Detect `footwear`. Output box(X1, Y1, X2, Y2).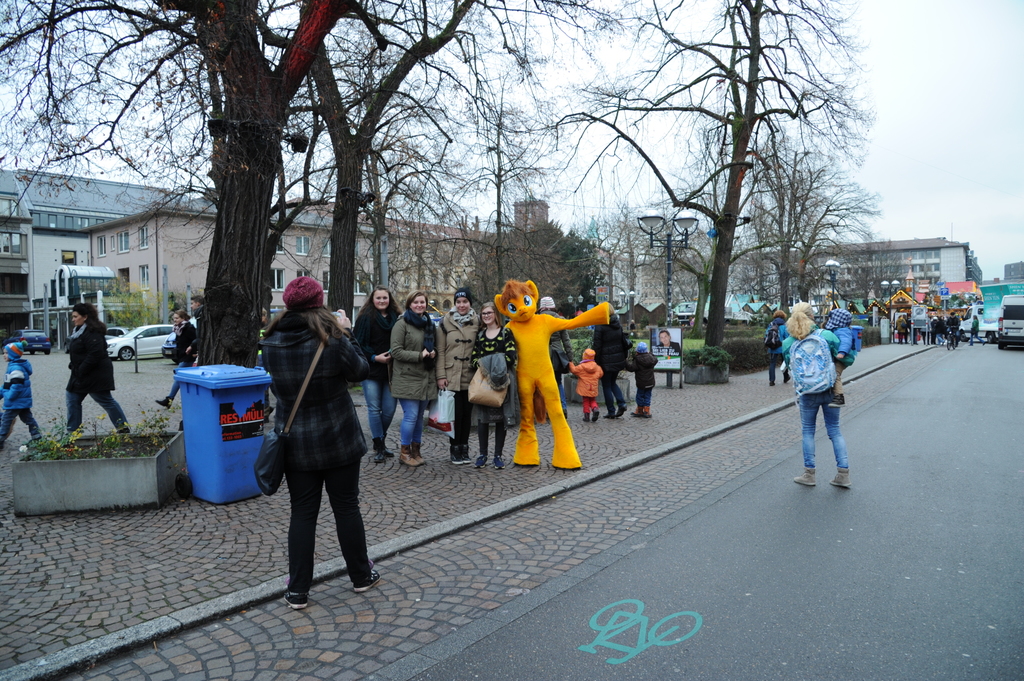
box(414, 450, 428, 463).
